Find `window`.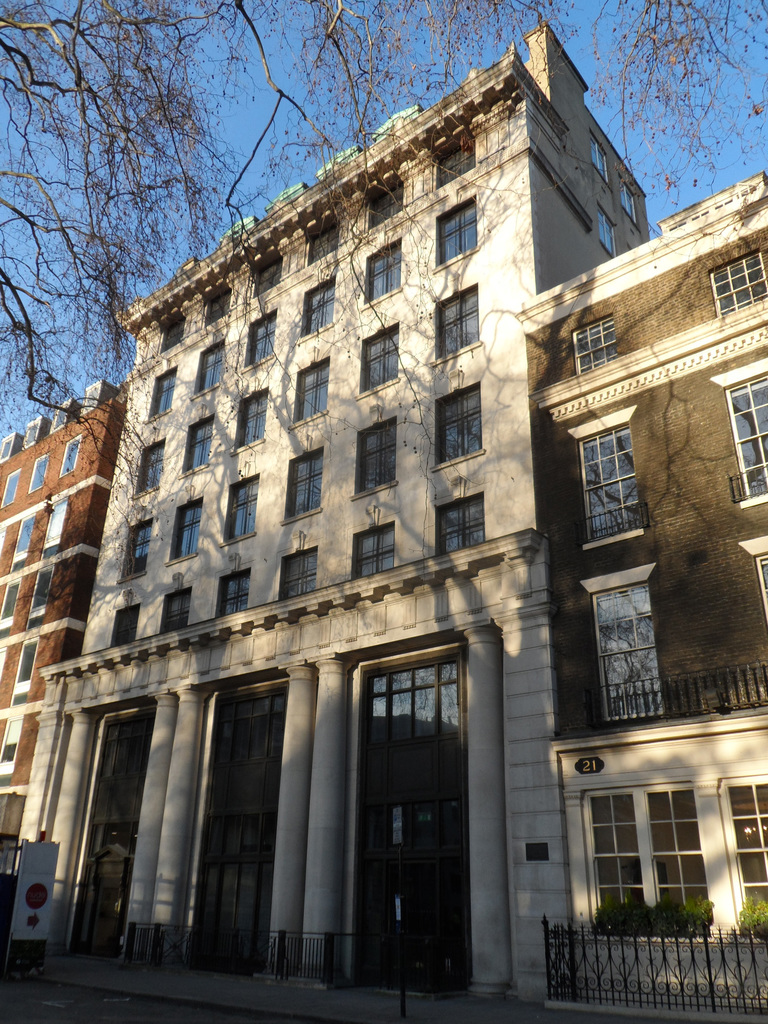
region(150, 364, 177, 416).
